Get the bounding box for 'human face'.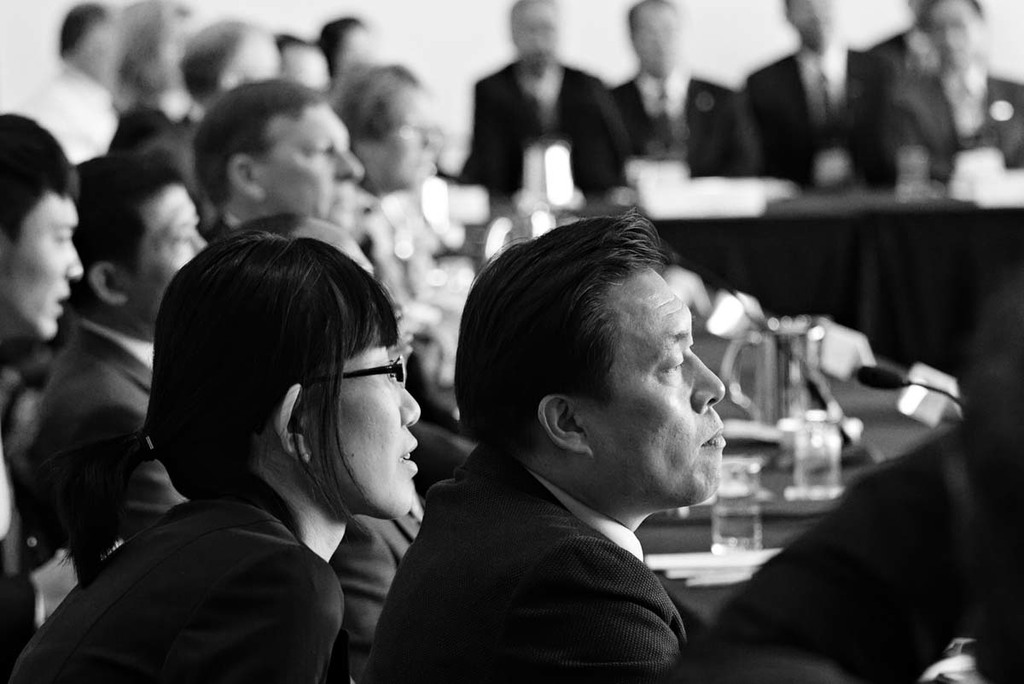
<box>371,92,443,188</box>.
